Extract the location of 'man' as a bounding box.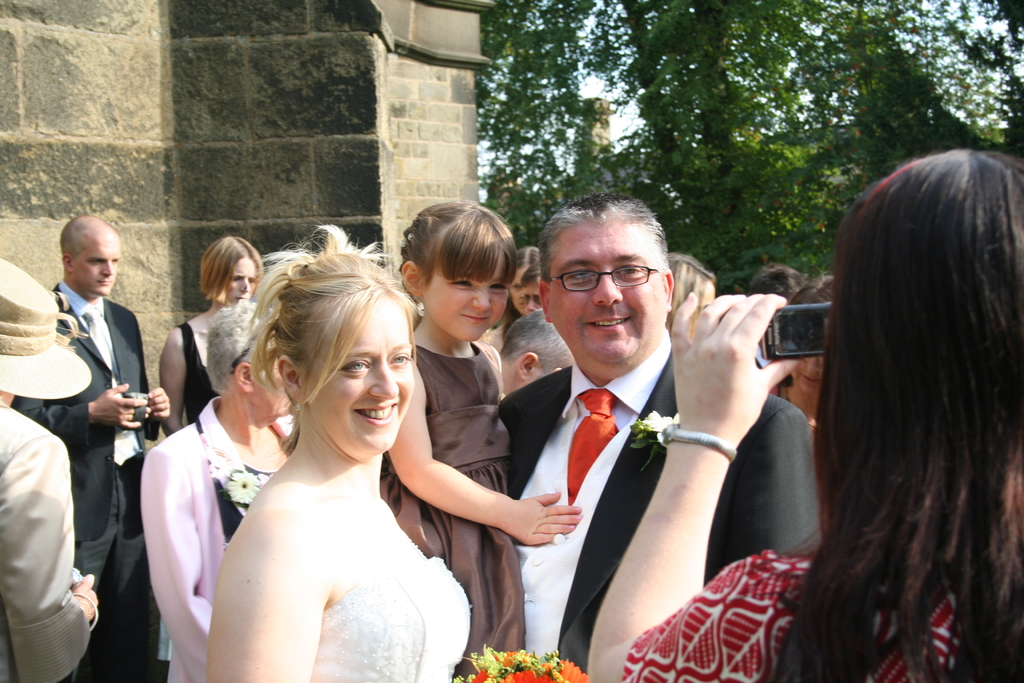
[x1=18, y1=202, x2=166, y2=671].
